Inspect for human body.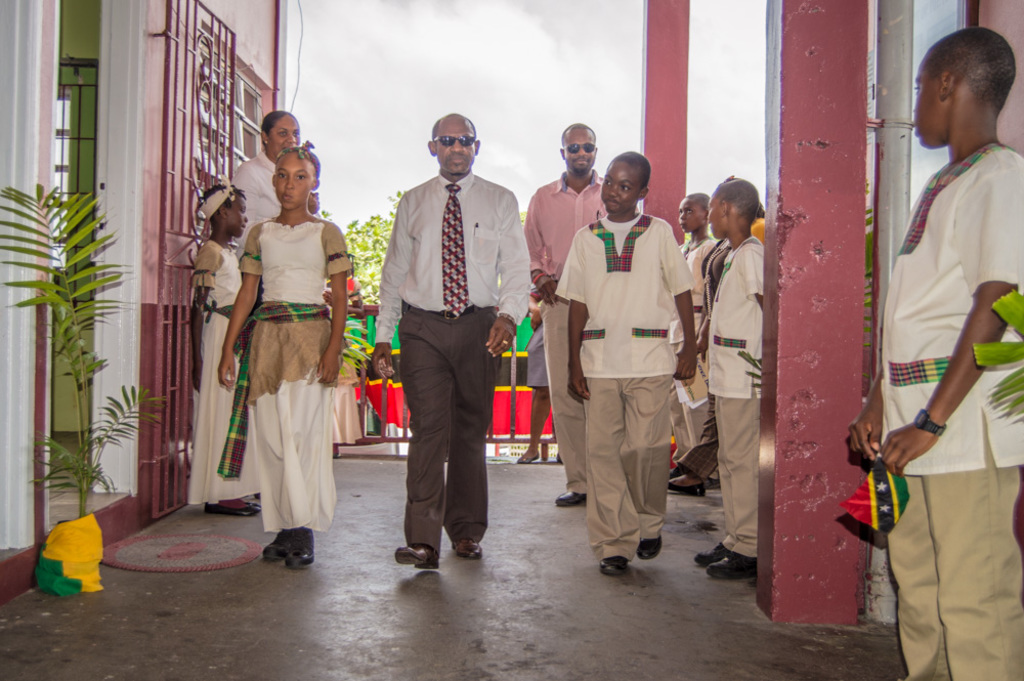
Inspection: (217,202,350,569).
